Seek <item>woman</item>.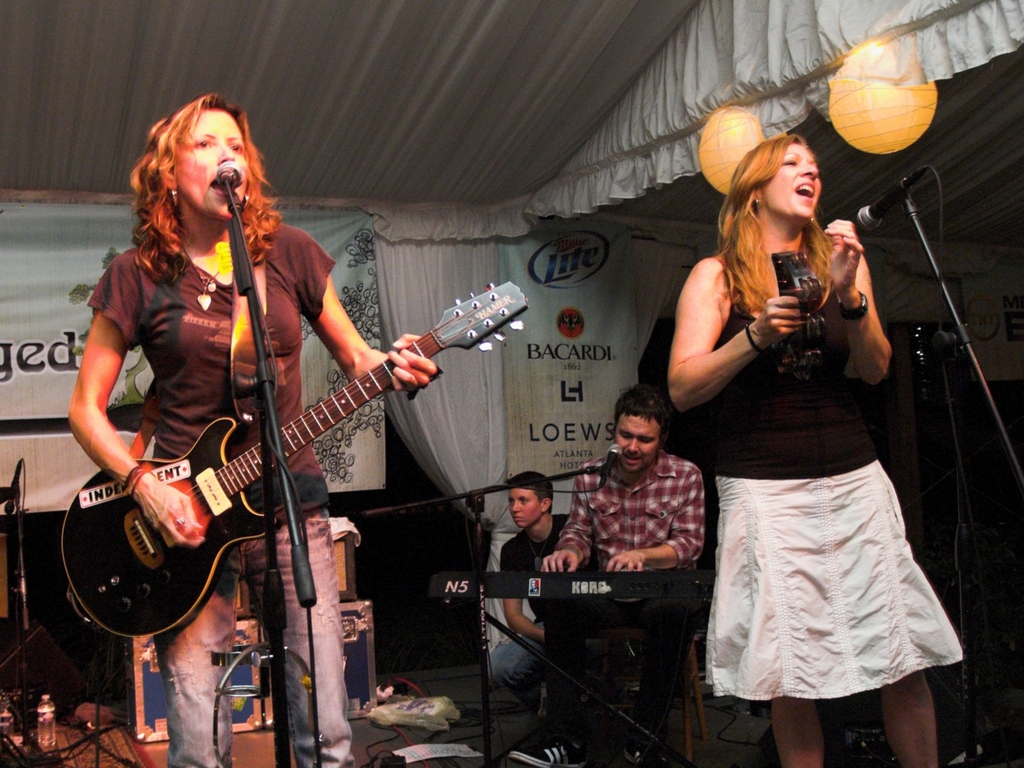
[62, 94, 440, 767].
